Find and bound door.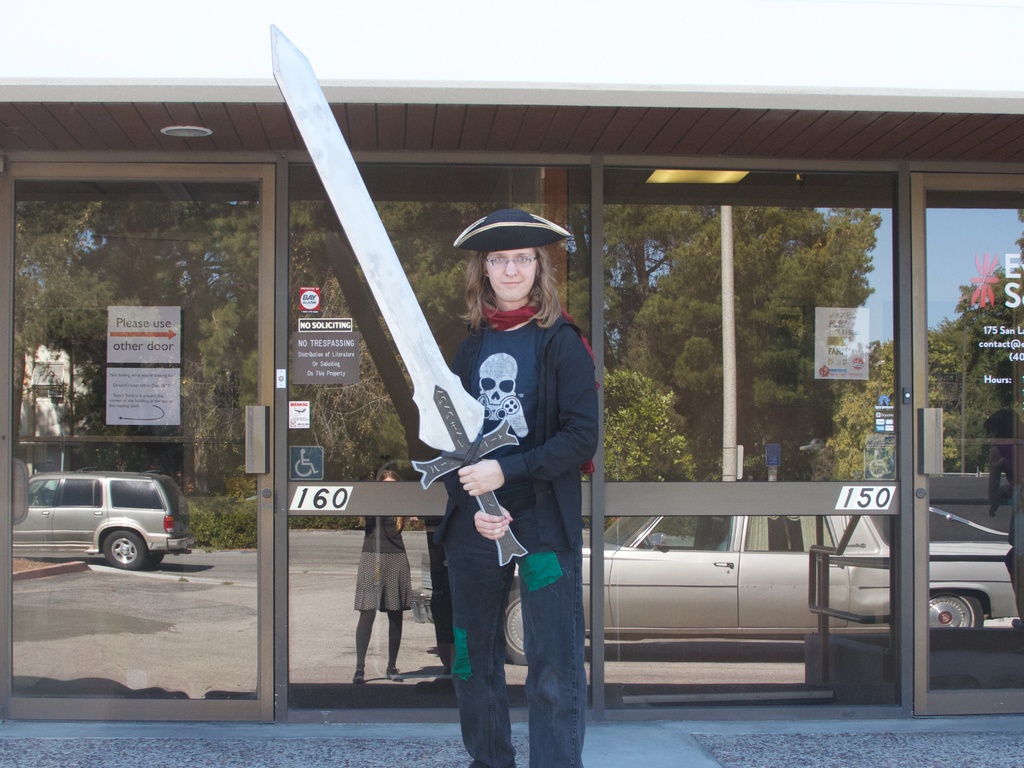
Bound: (912, 172, 1023, 717).
